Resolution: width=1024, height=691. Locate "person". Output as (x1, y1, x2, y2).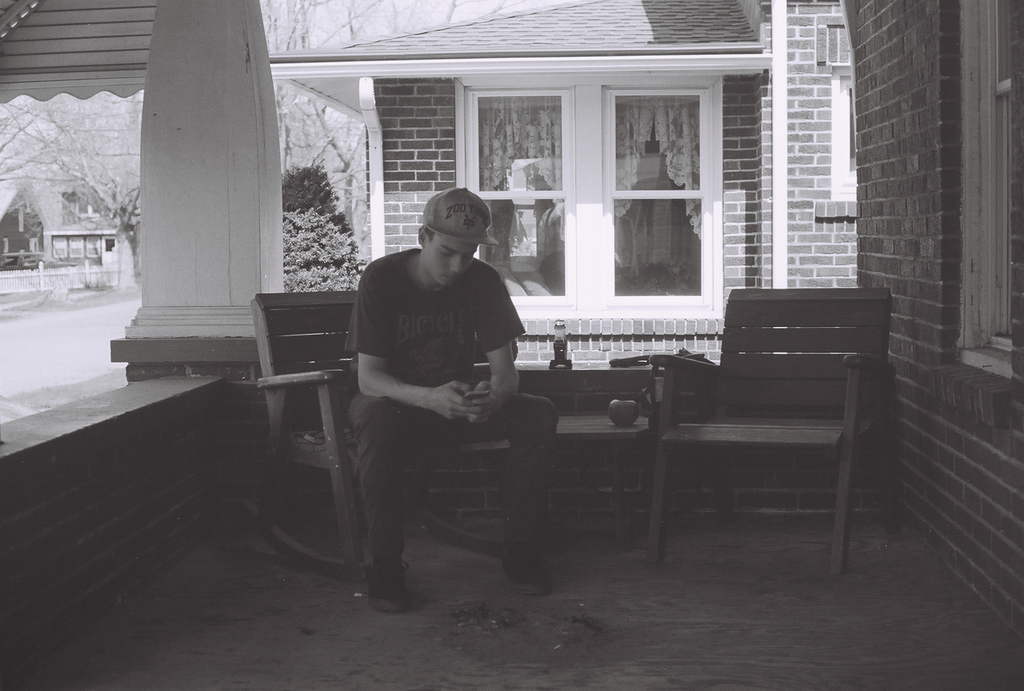
(345, 163, 545, 593).
